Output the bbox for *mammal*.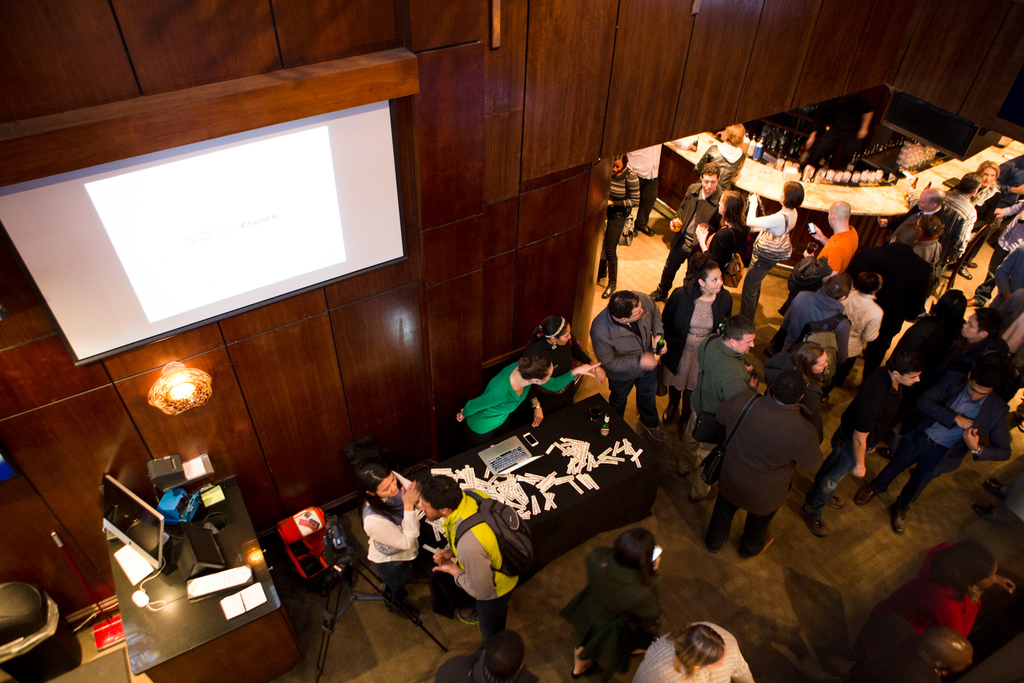
left=968, top=201, right=1023, bottom=311.
